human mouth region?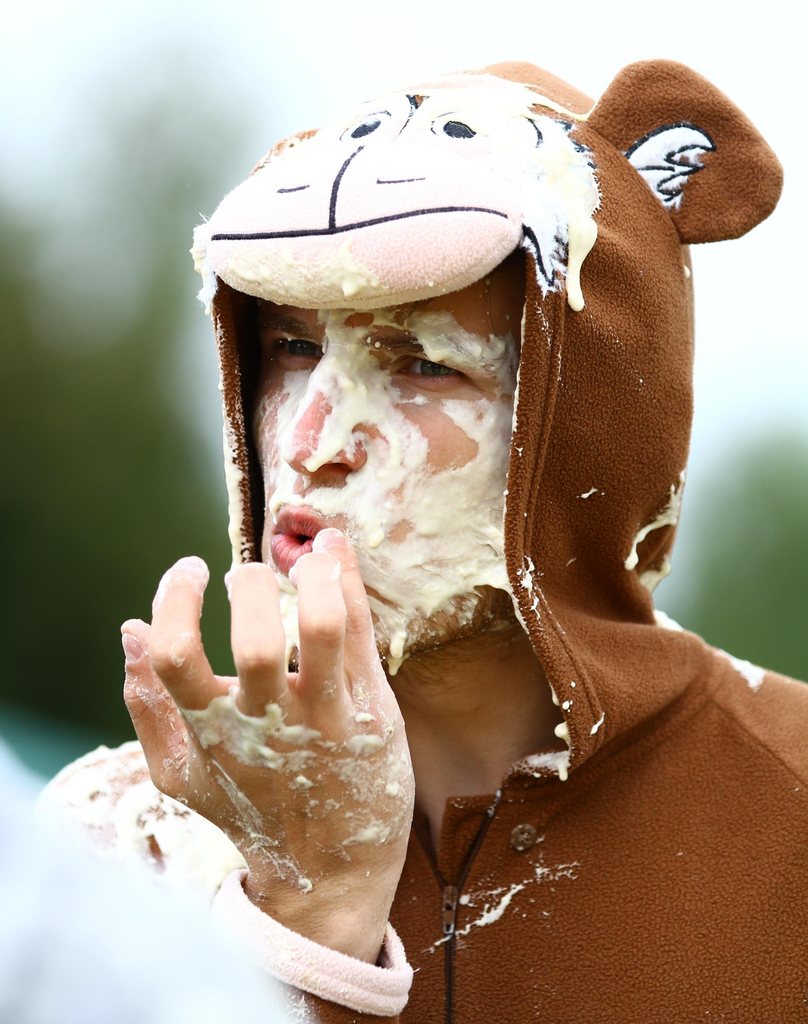
[266,507,327,577]
